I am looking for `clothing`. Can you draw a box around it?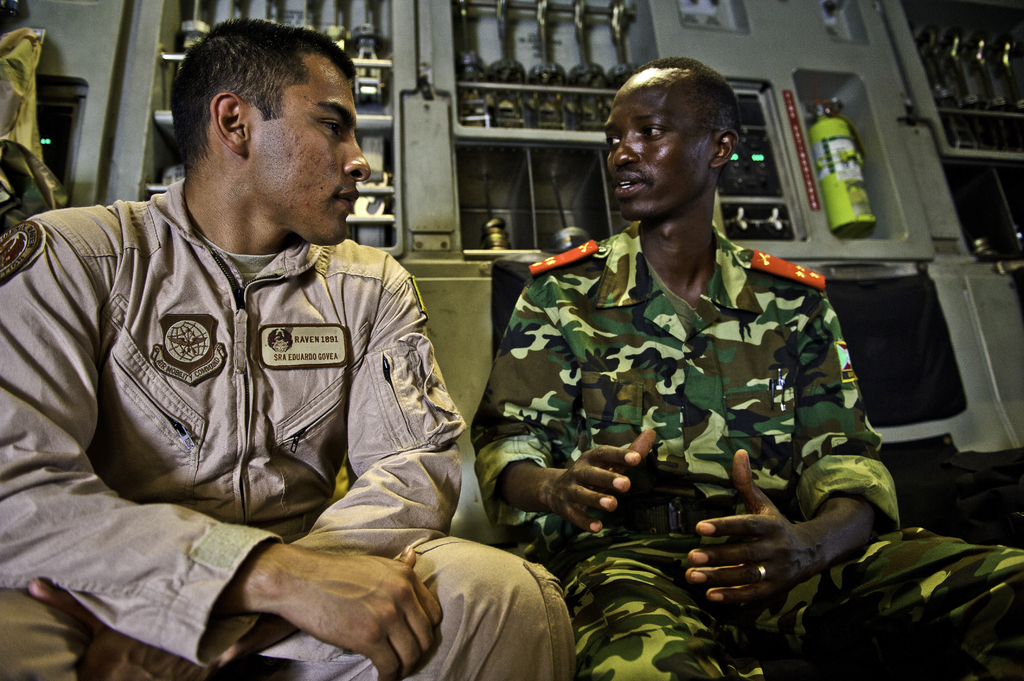
Sure, the bounding box is 466/214/1023/680.
